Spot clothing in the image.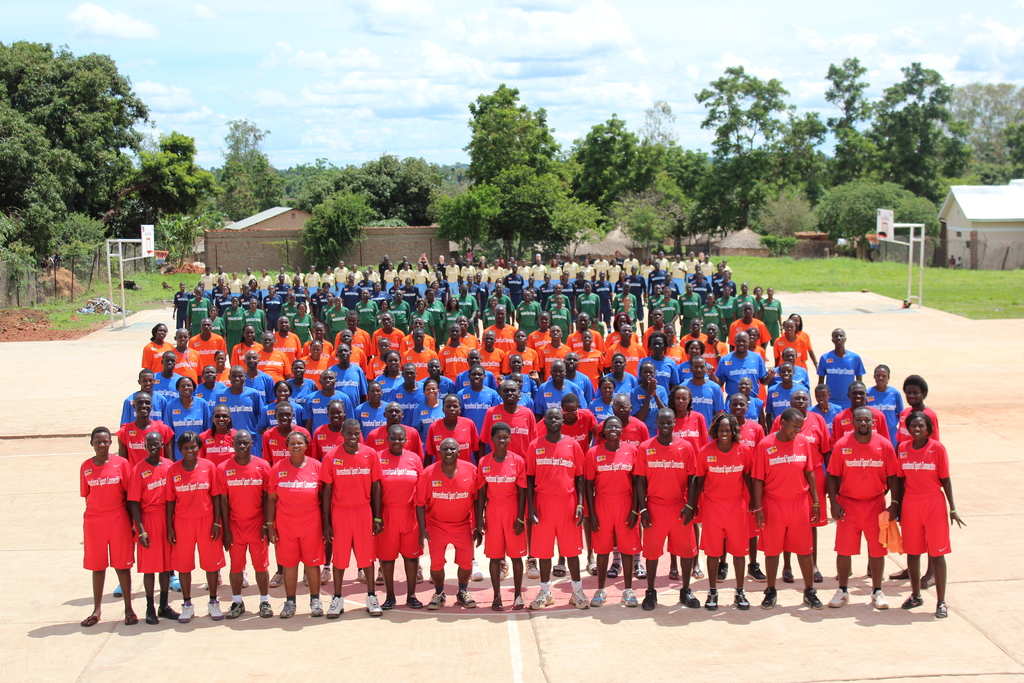
clothing found at select_region(522, 284, 540, 306).
